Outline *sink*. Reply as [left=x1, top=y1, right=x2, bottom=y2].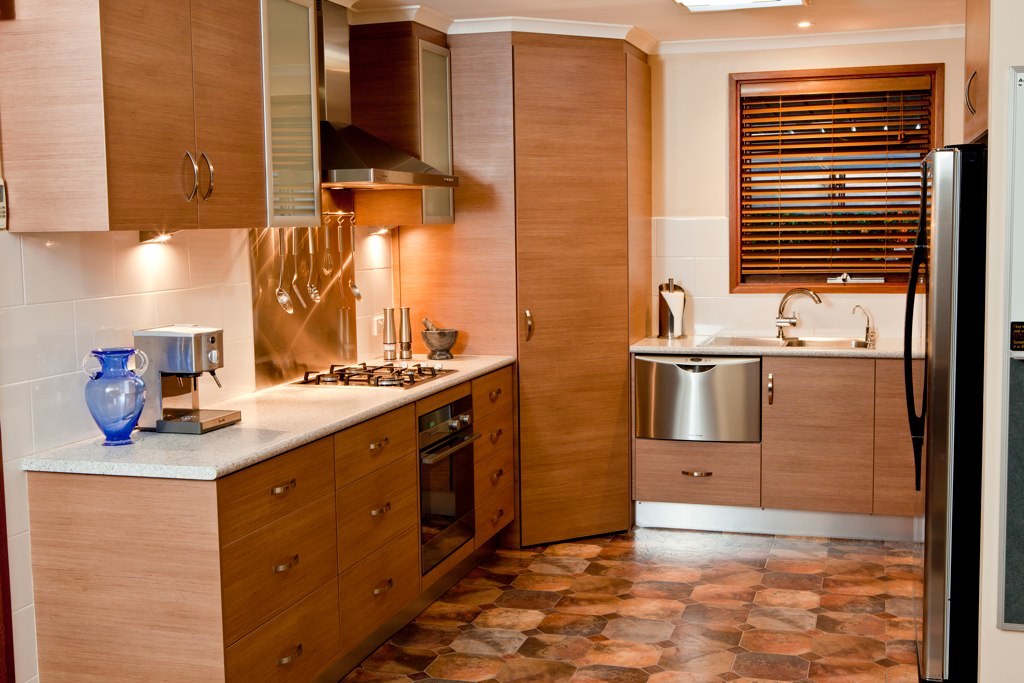
[left=778, top=278, right=888, bottom=351].
